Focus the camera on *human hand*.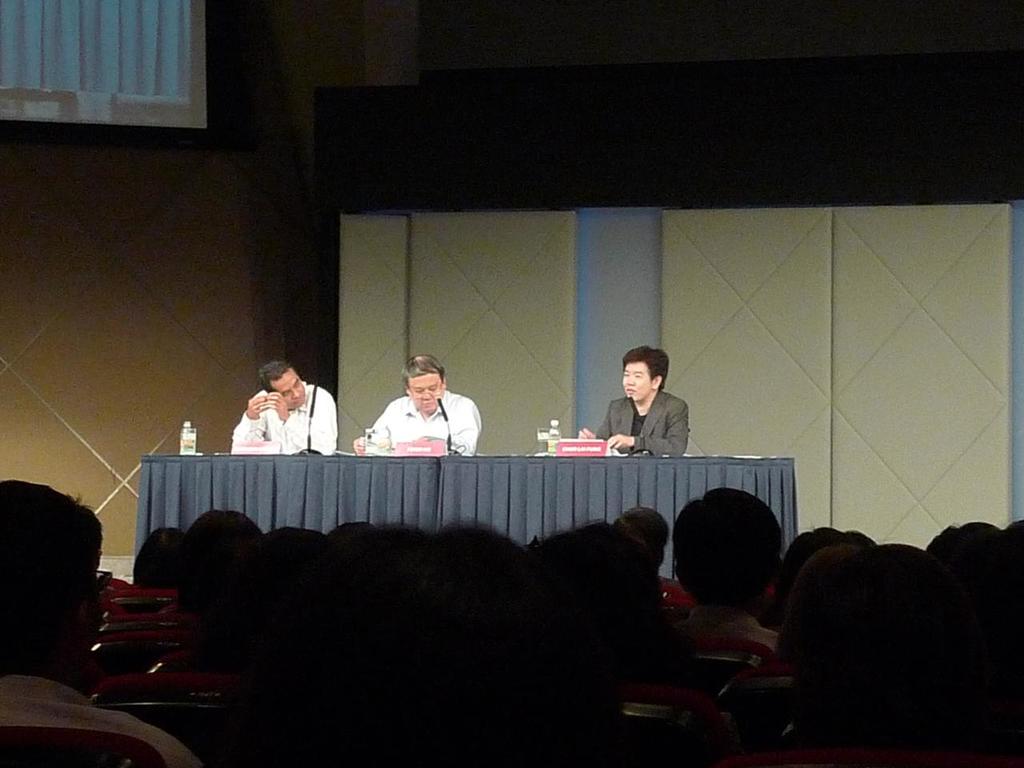
Focus region: l=351, t=436, r=365, b=458.
